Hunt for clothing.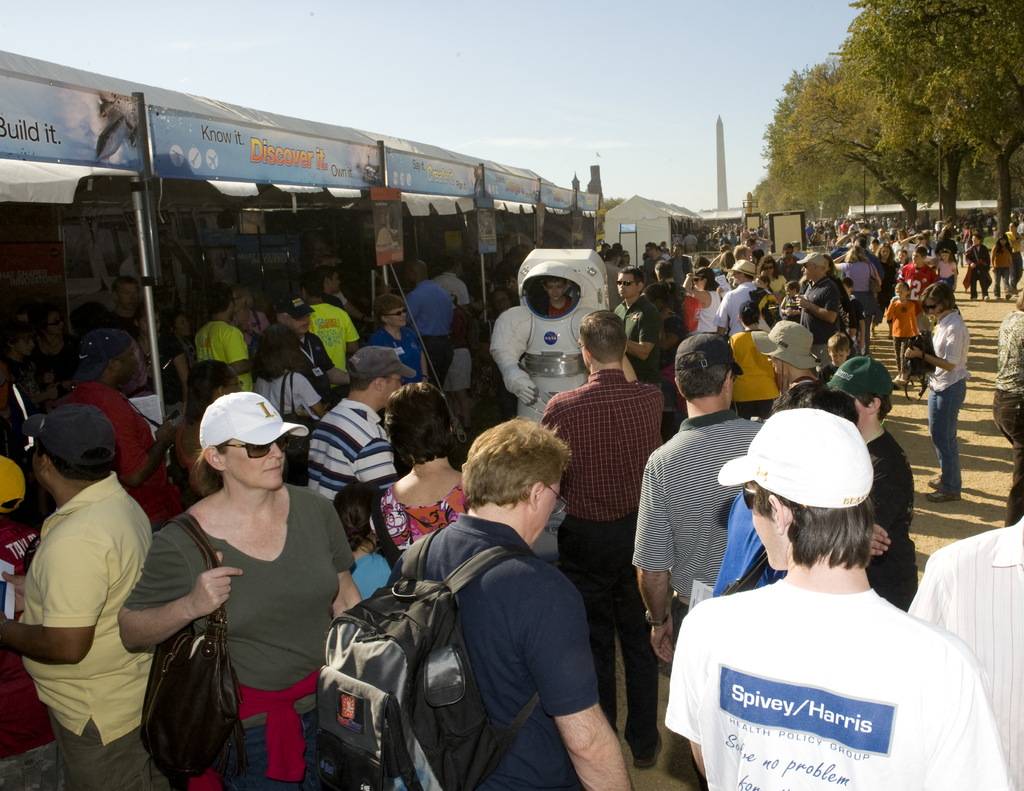
Hunted down at 677,550,991,775.
